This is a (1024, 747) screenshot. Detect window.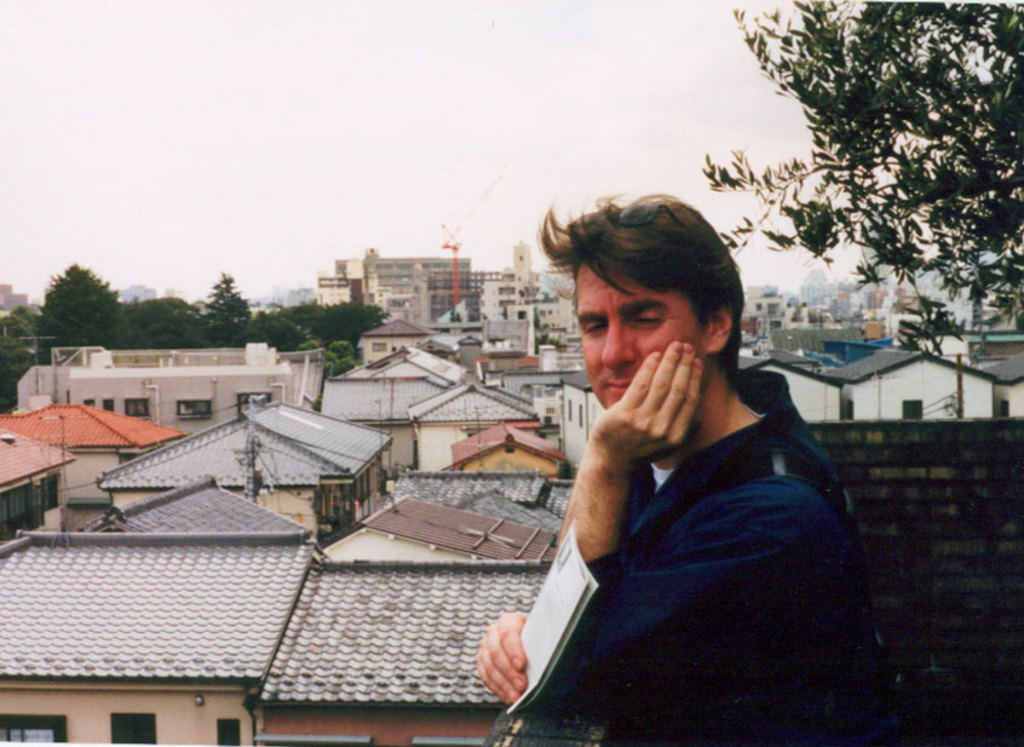
bbox=(177, 396, 213, 415).
